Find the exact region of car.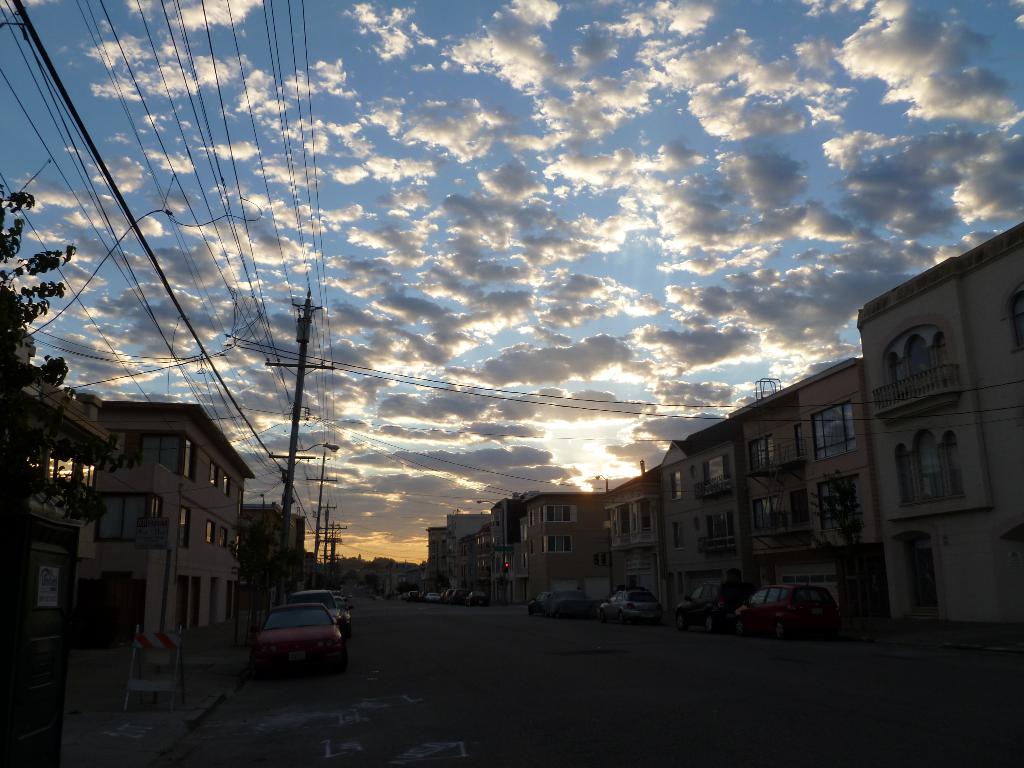
Exact region: [x1=732, y1=580, x2=840, y2=637].
